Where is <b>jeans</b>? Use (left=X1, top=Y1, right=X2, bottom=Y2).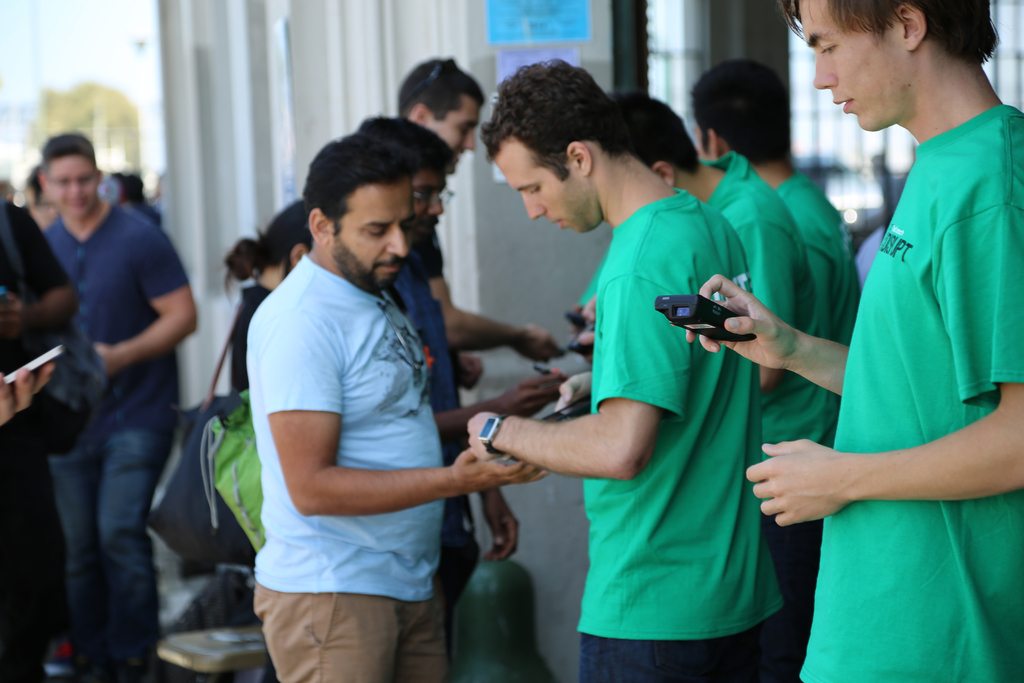
(left=578, top=616, right=765, bottom=682).
